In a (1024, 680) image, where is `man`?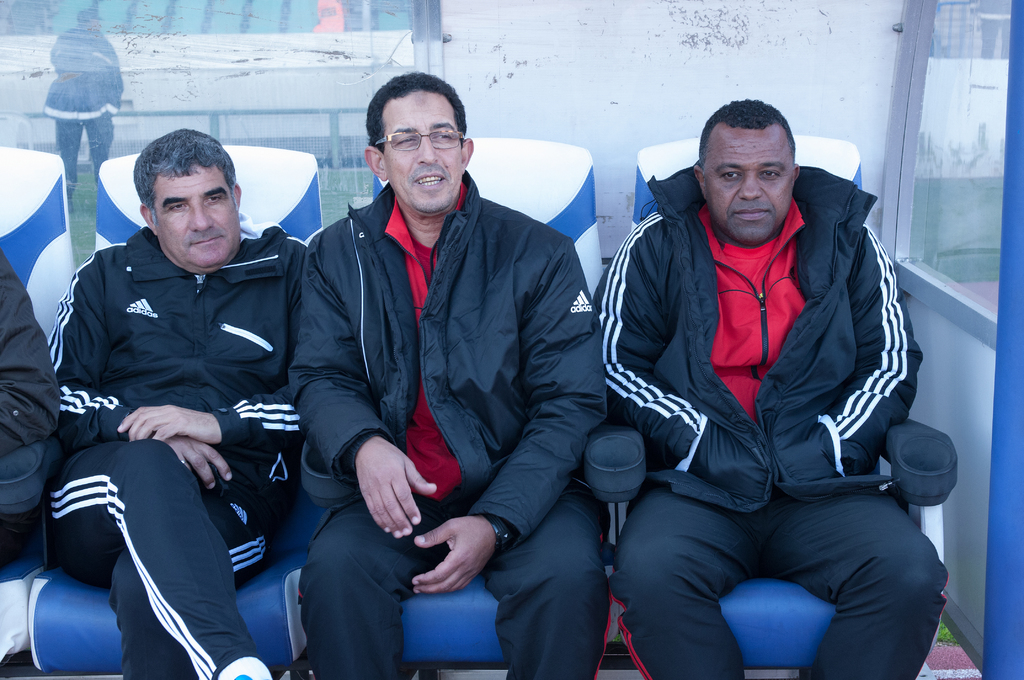
<box>594,97,955,679</box>.
